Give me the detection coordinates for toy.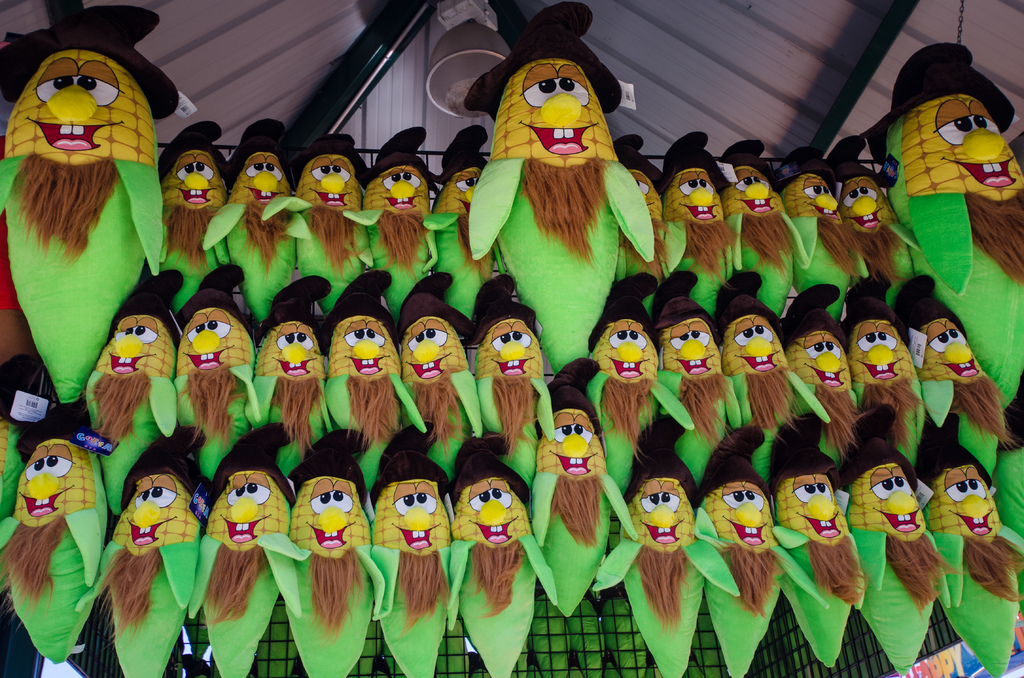
202 115 314 323.
